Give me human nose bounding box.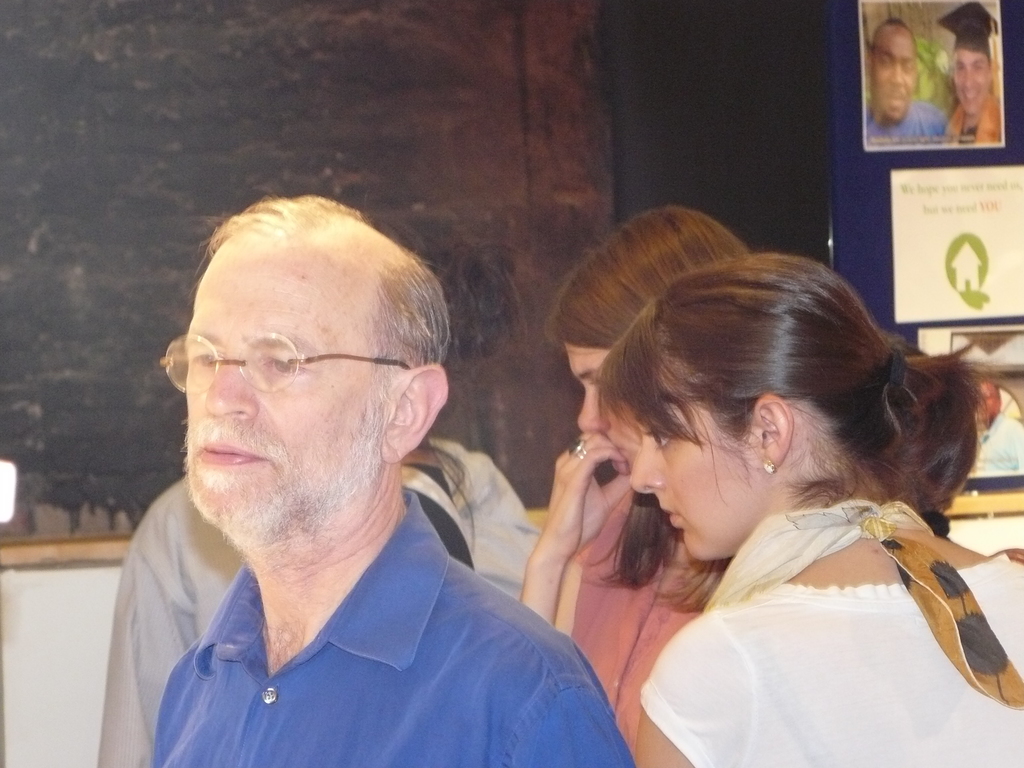
left=202, top=360, right=260, bottom=420.
